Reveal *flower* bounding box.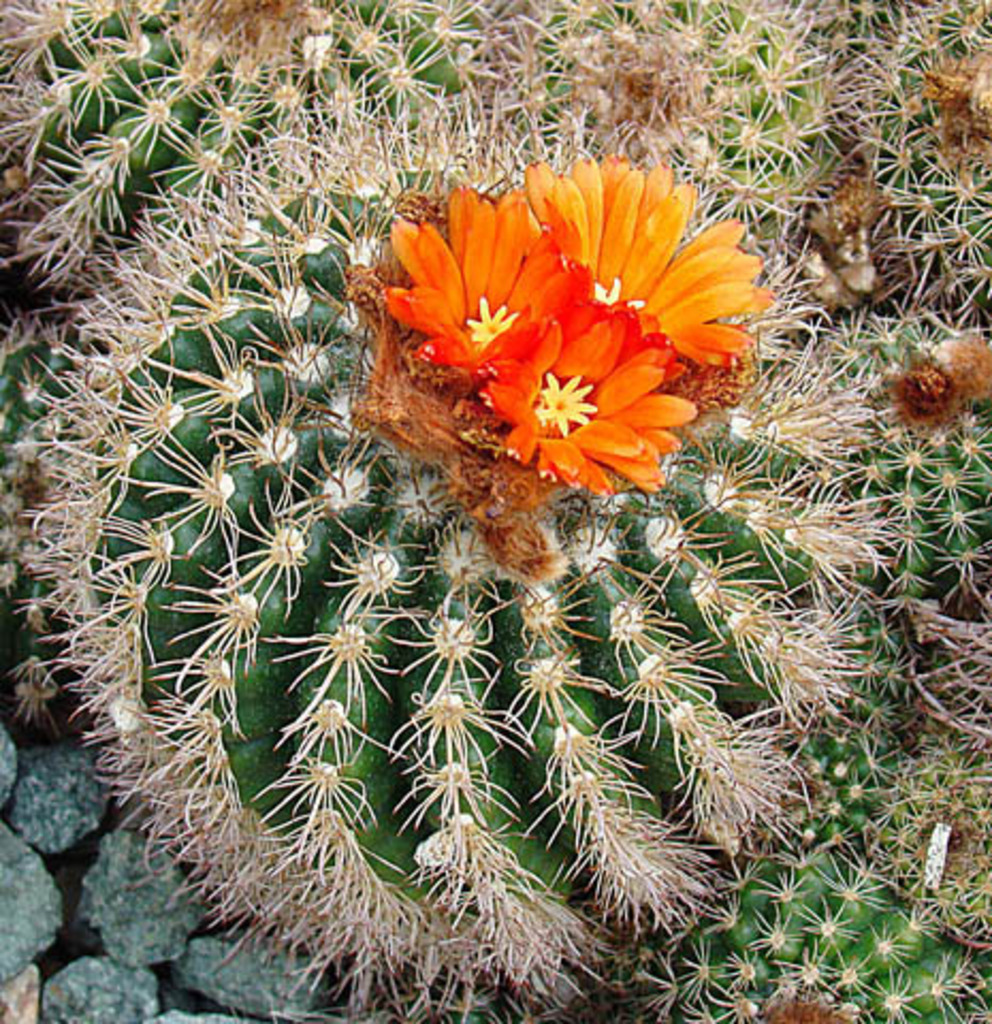
Revealed: (480,307,698,495).
